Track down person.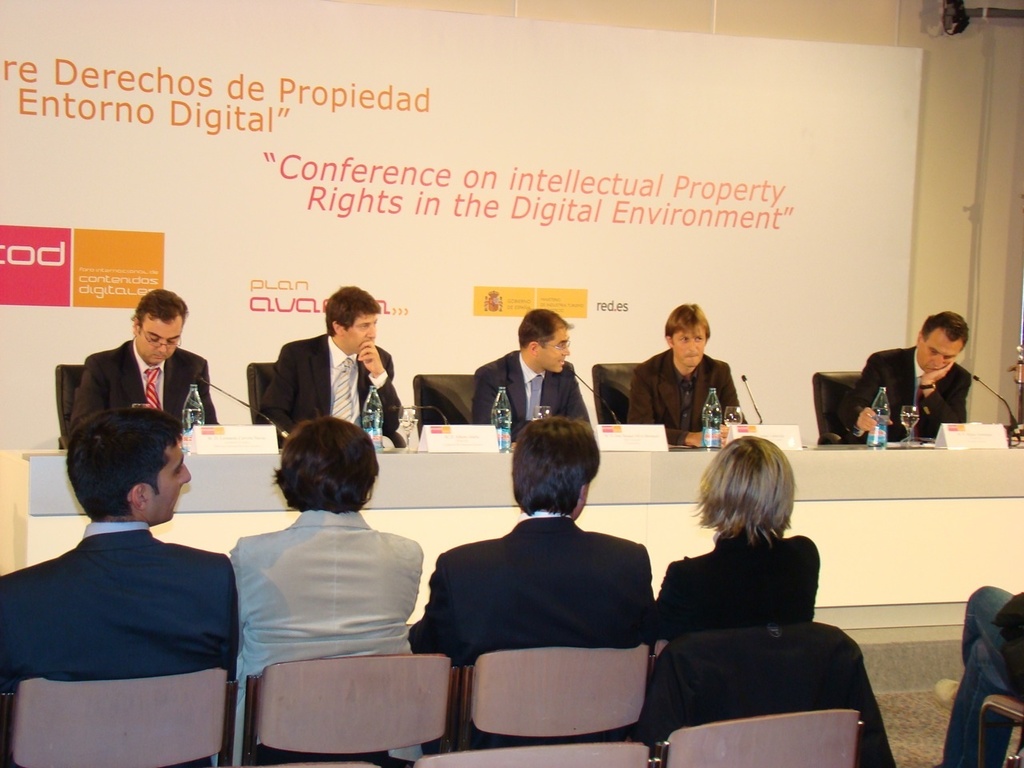
Tracked to x1=254, y1=286, x2=402, y2=445.
